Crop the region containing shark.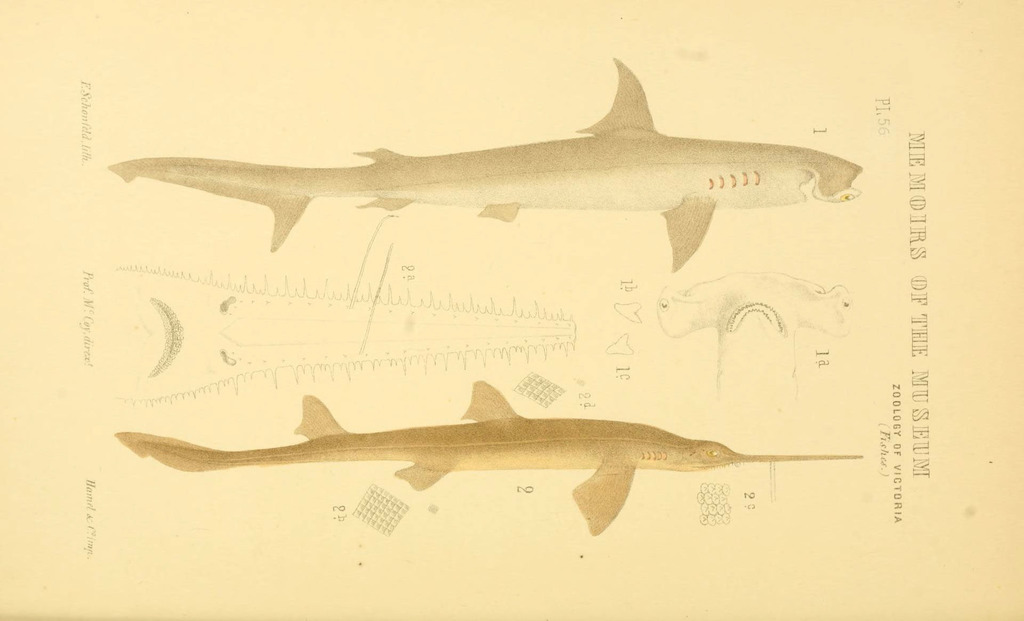
Crop region: region(109, 52, 862, 273).
